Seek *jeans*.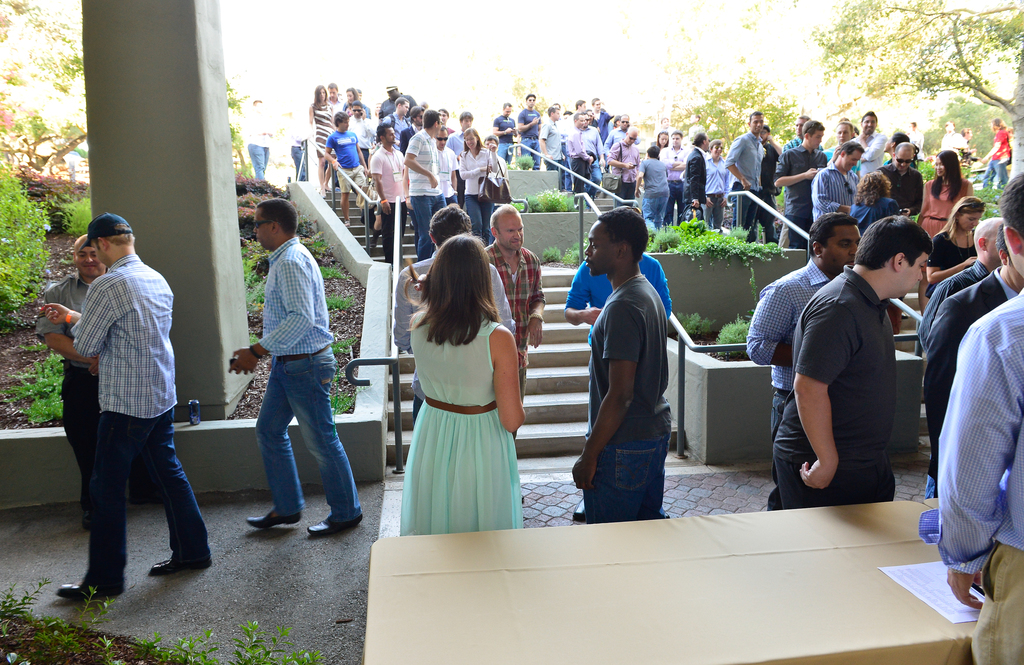
706/195/721/231.
